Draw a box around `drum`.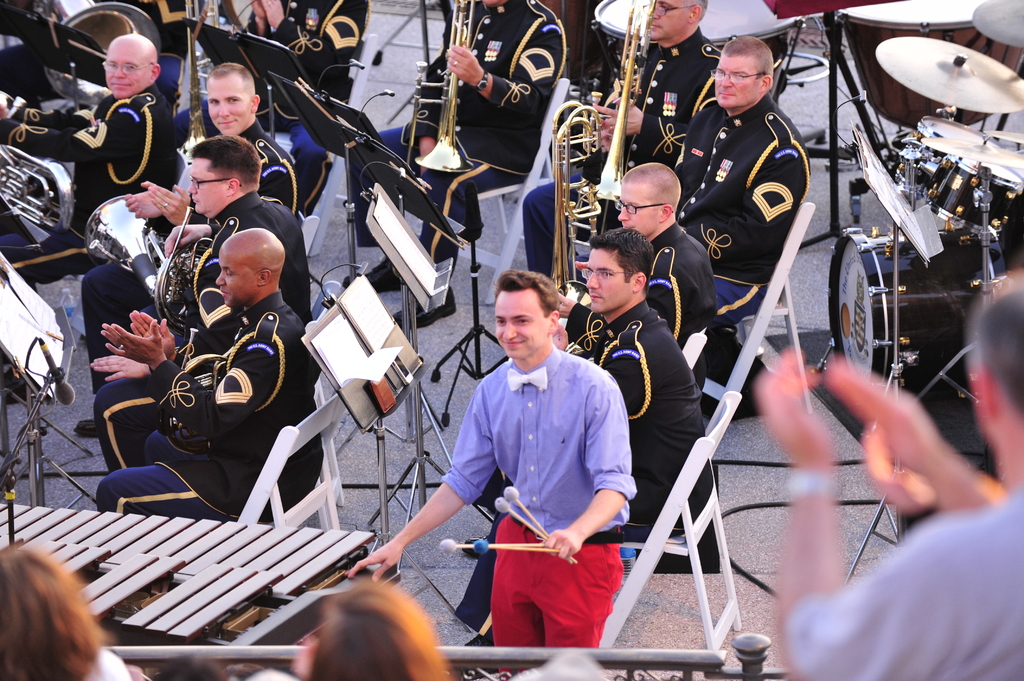
box=[837, 0, 1023, 130].
